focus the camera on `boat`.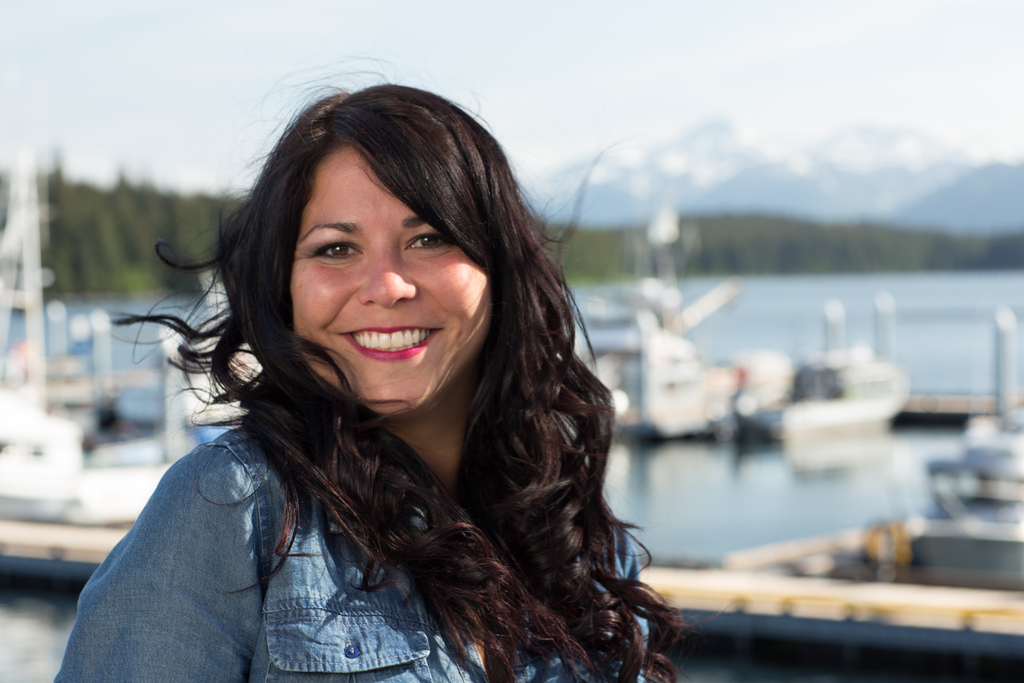
Focus region: 760, 342, 917, 466.
